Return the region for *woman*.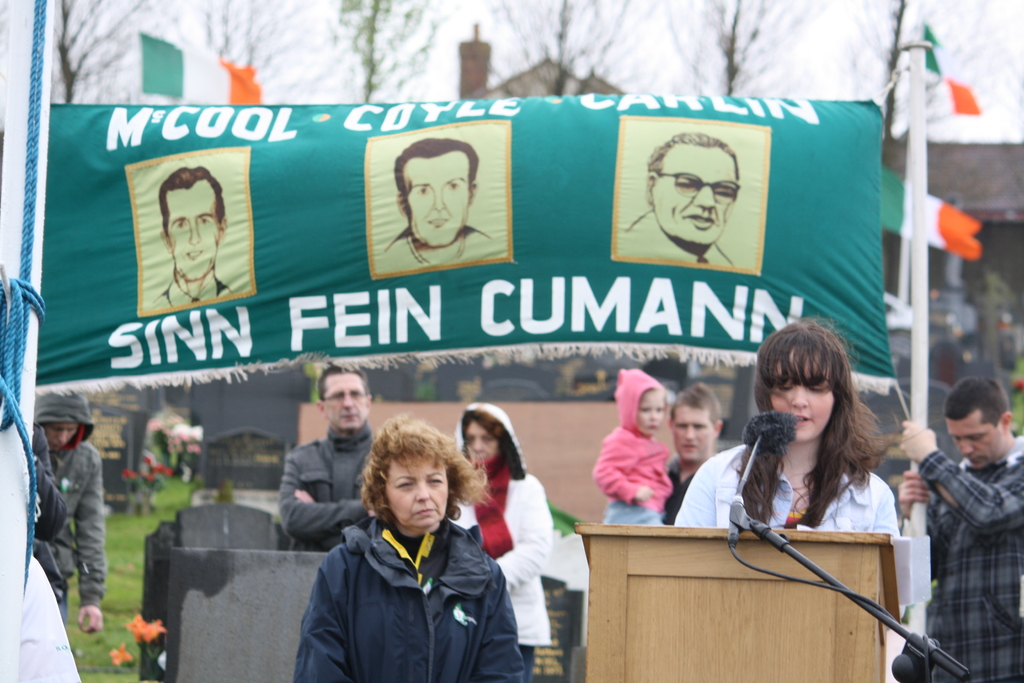
(678, 317, 922, 677).
